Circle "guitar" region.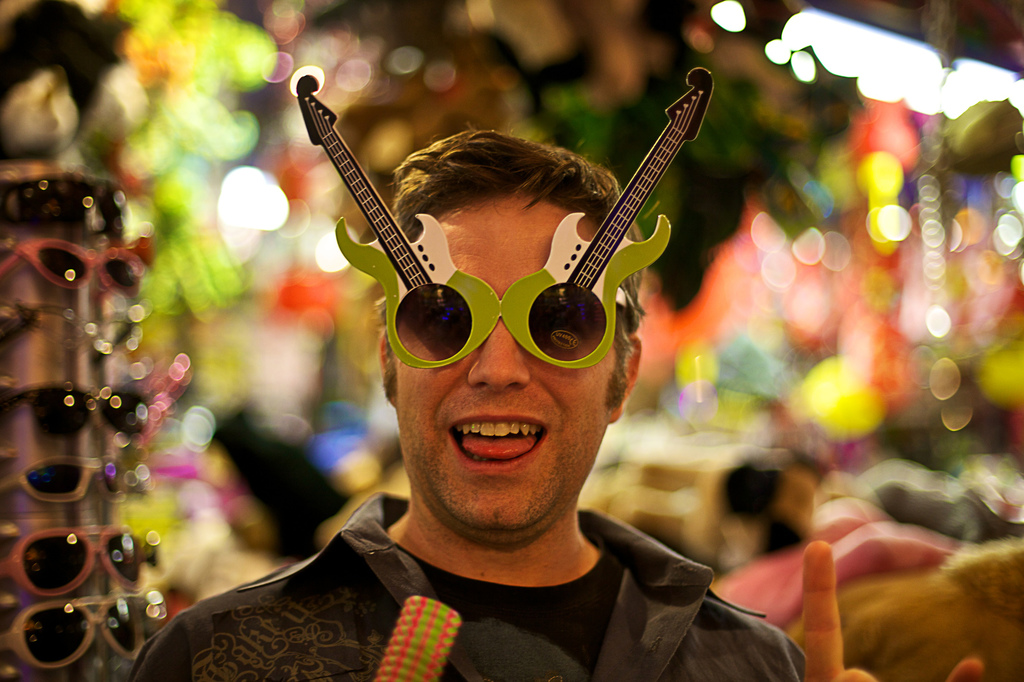
Region: (500, 64, 724, 367).
